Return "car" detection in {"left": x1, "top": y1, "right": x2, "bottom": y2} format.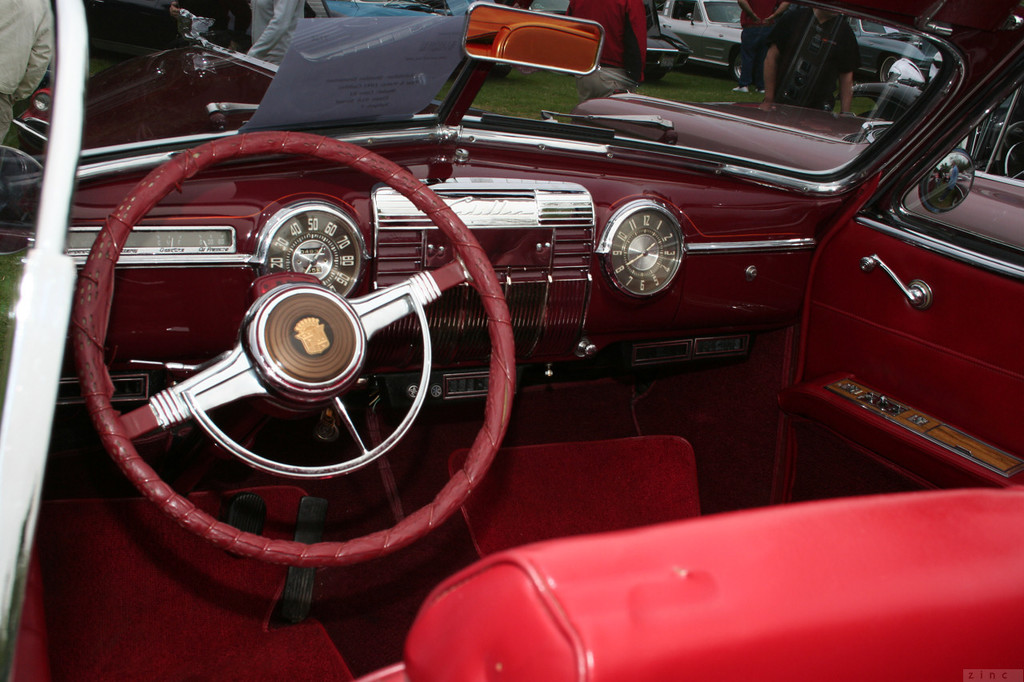
{"left": 646, "top": 30, "right": 682, "bottom": 68}.
